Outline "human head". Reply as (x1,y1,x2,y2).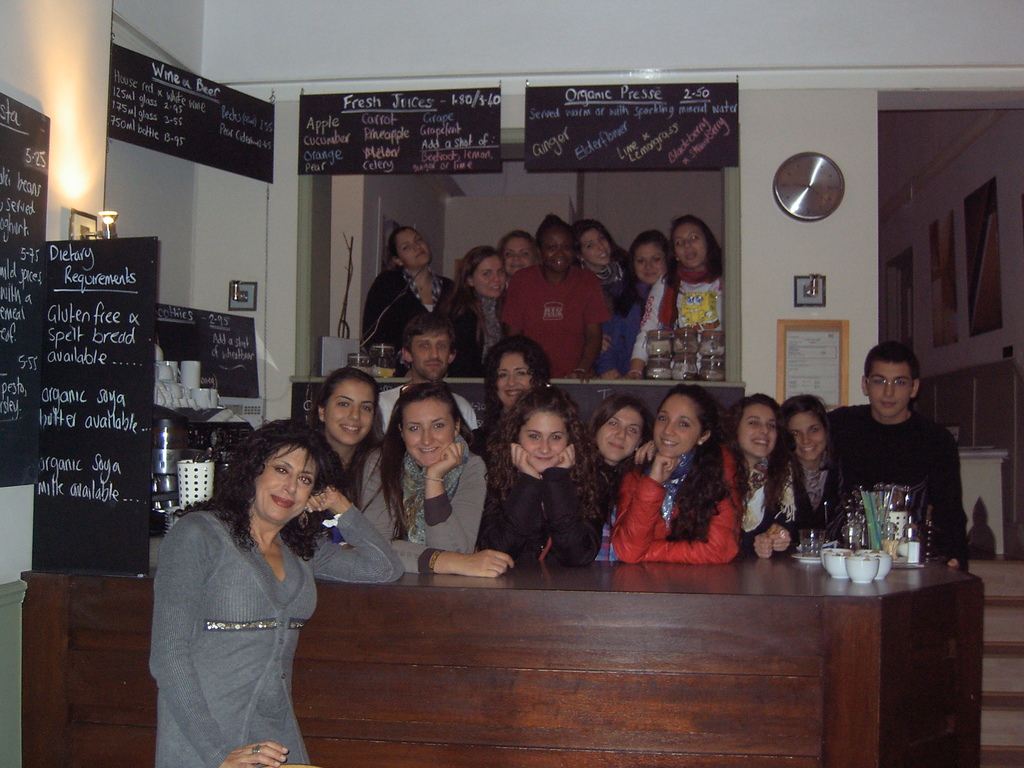
(499,229,538,274).
